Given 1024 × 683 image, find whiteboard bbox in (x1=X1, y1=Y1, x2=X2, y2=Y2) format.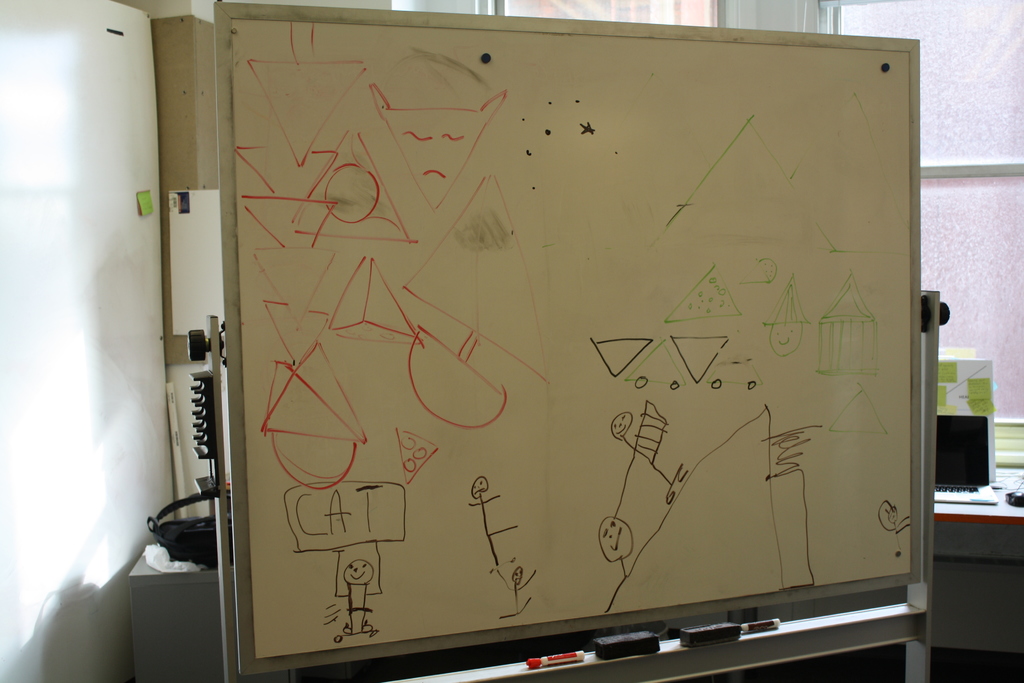
(x1=211, y1=3, x2=936, y2=675).
